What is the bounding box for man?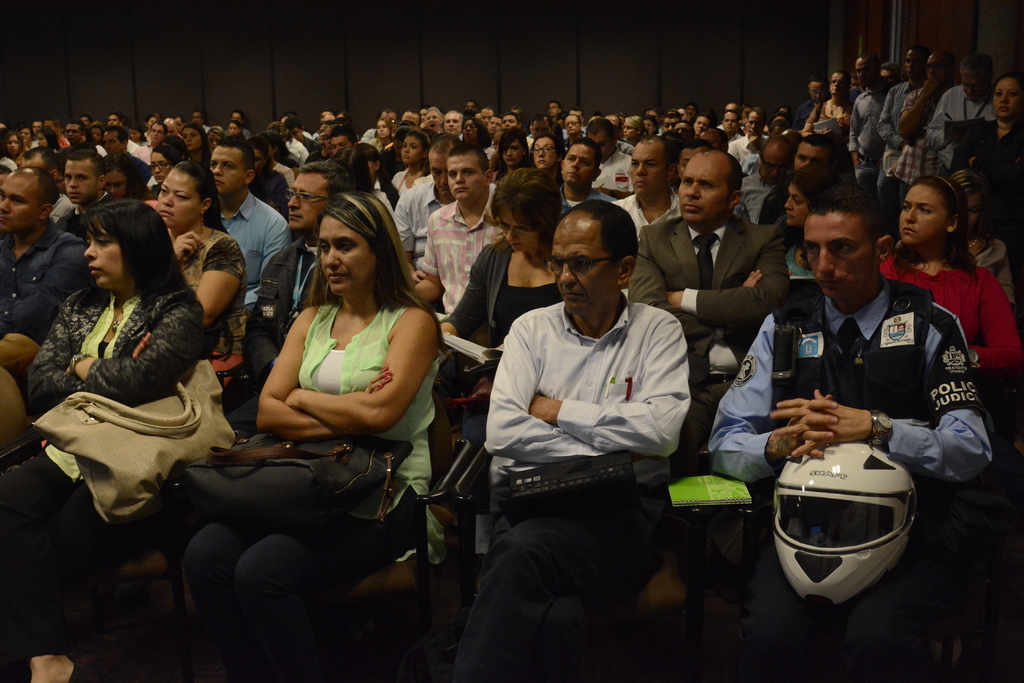
563/113/586/143.
